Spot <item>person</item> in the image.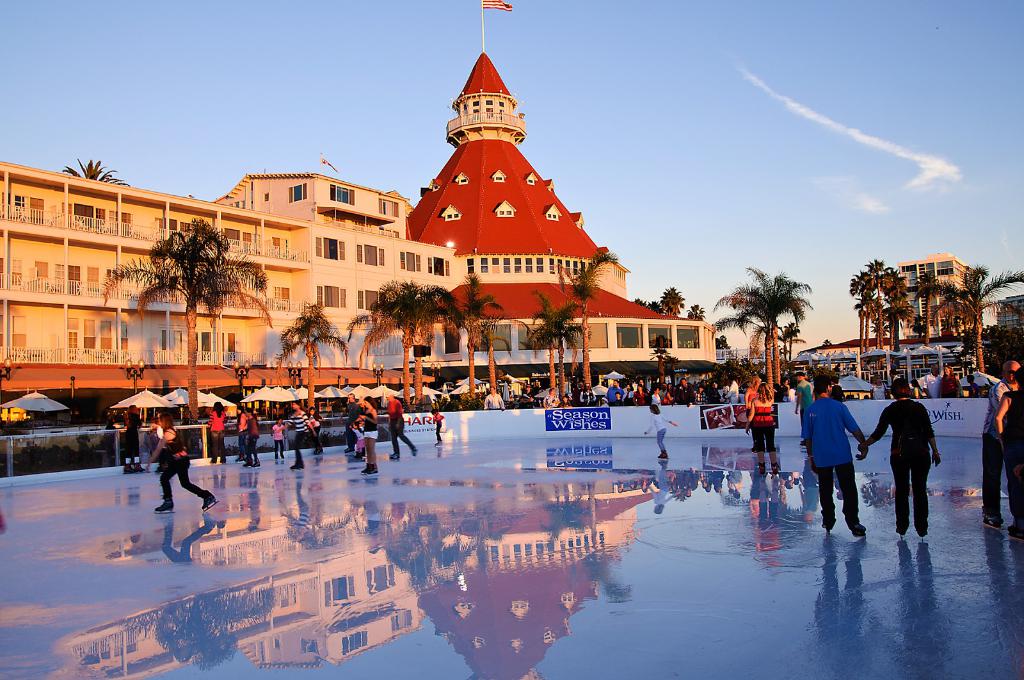
<item>person</item> found at Rect(122, 407, 145, 471).
